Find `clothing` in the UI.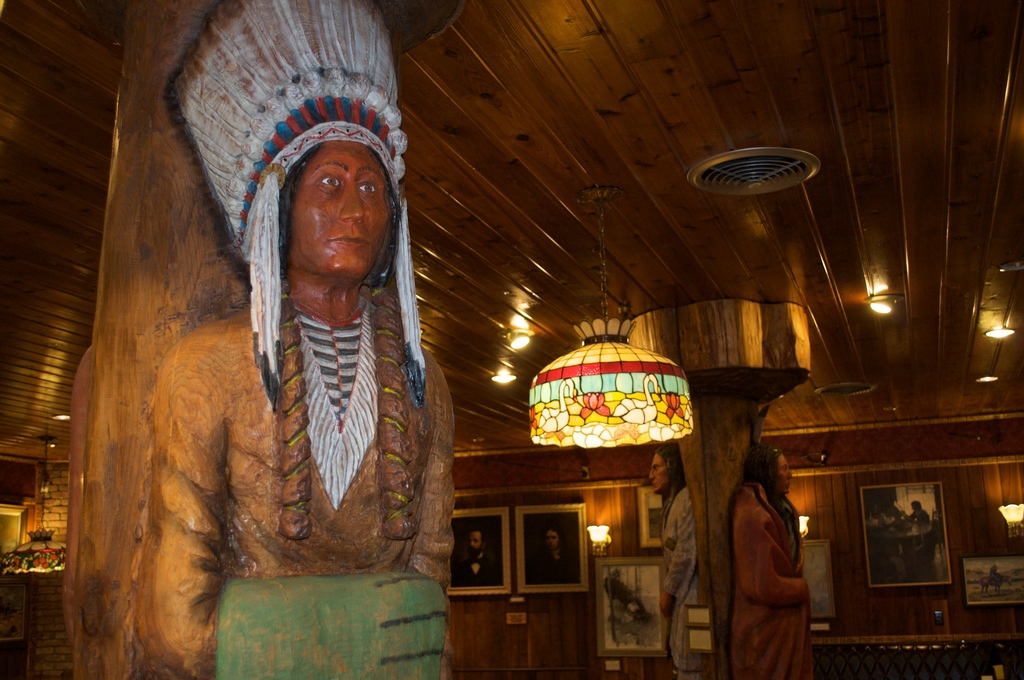
UI element at [left=659, top=496, right=698, bottom=679].
